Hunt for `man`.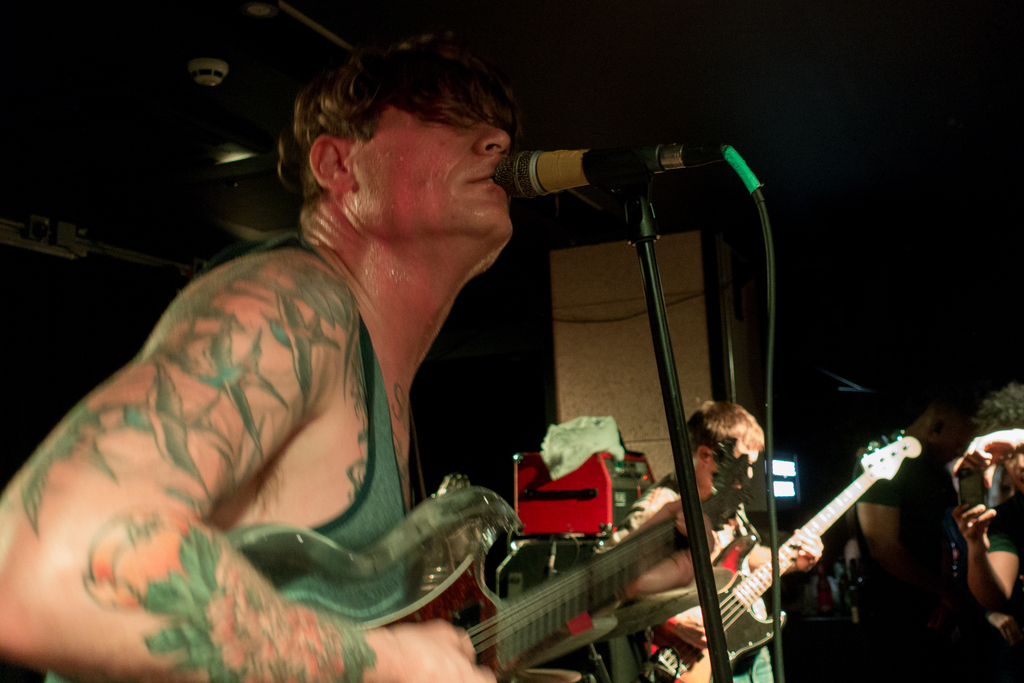
Hunted down at box=[948, 379, 1023, 606].
